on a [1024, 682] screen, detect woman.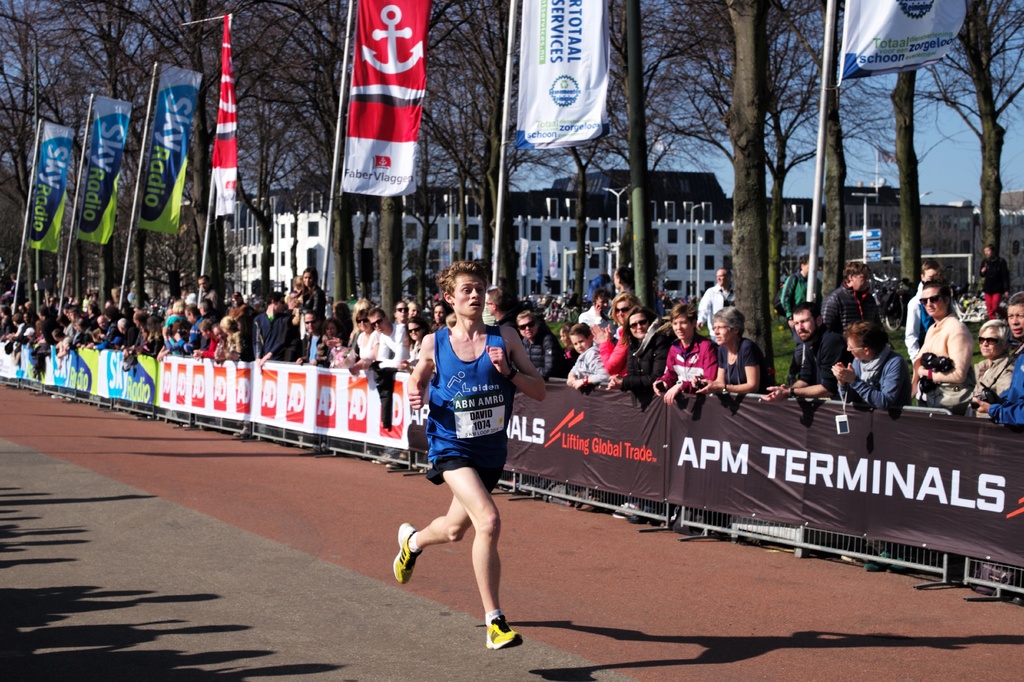
(964,312,1012,417).
